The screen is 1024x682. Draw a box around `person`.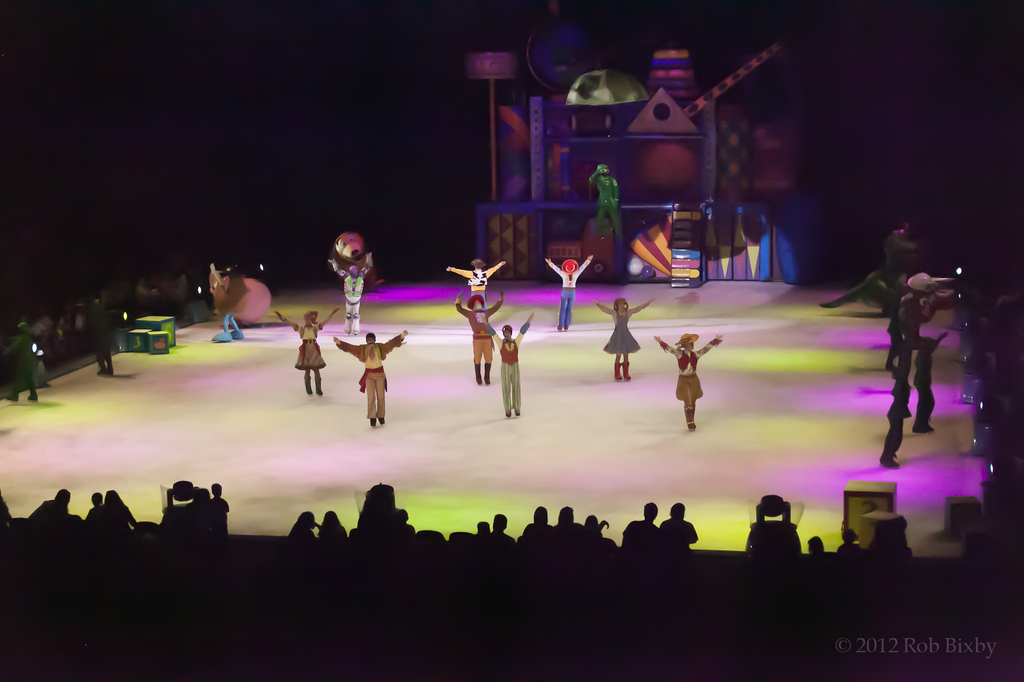
<region>591, 292, 659, 383</region>.
